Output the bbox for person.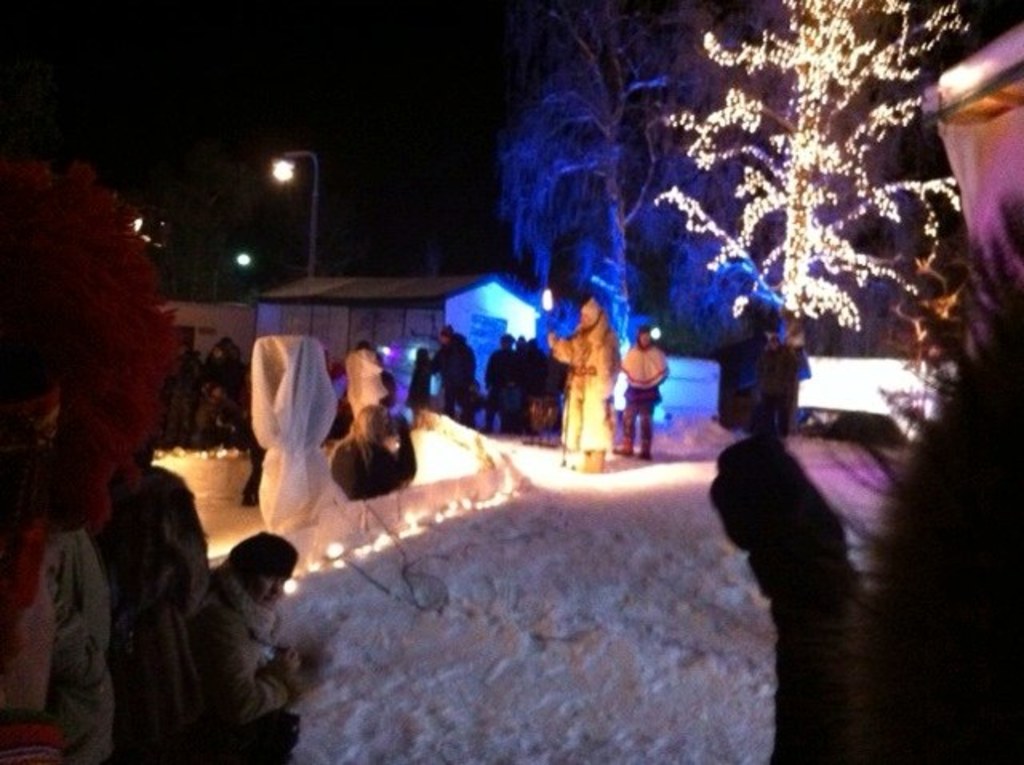
<box>749,330,803,443</box>.
